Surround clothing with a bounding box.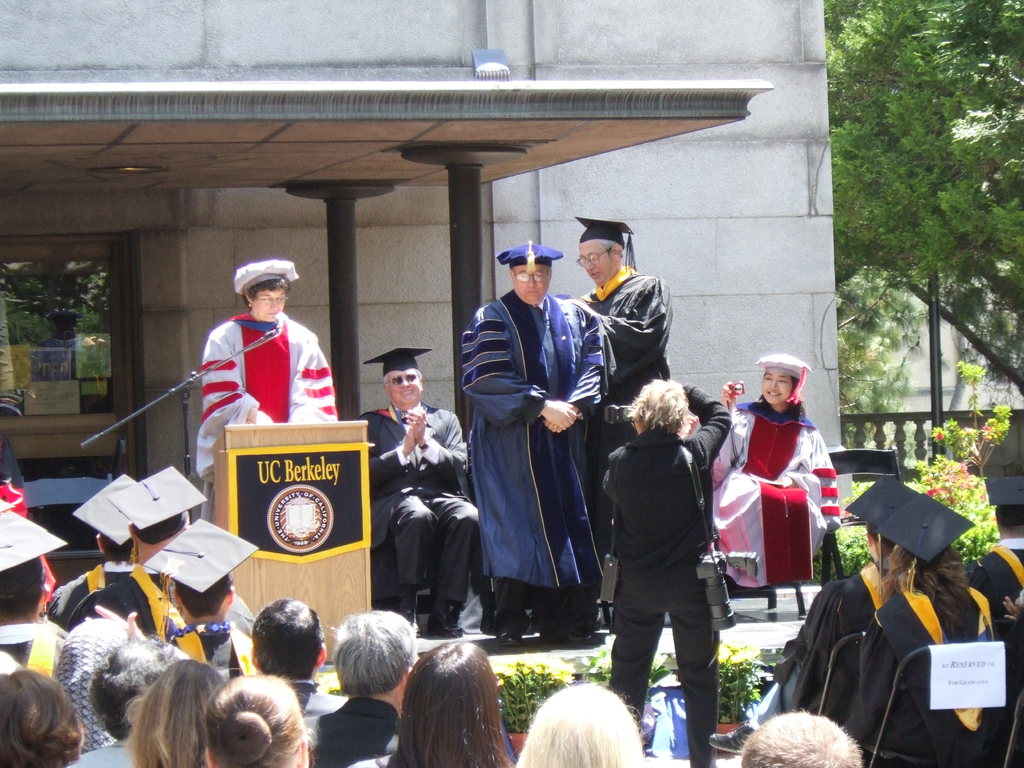
[x1=165, y1=614, x2=262, y2=680].
